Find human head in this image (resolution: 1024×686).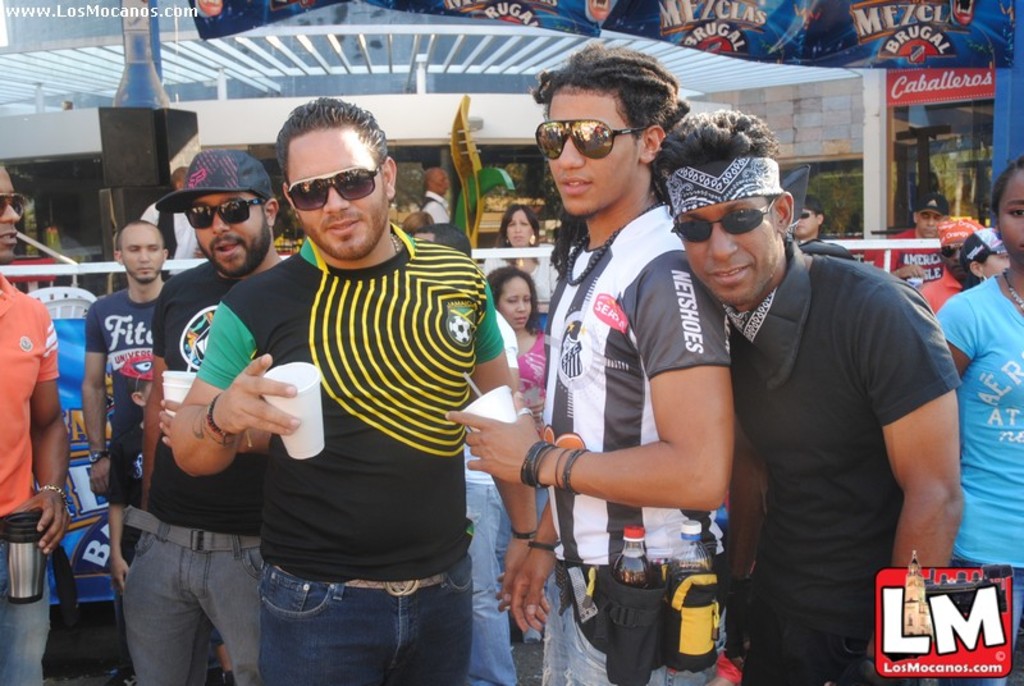
locate(911, 193, 952, 242).
